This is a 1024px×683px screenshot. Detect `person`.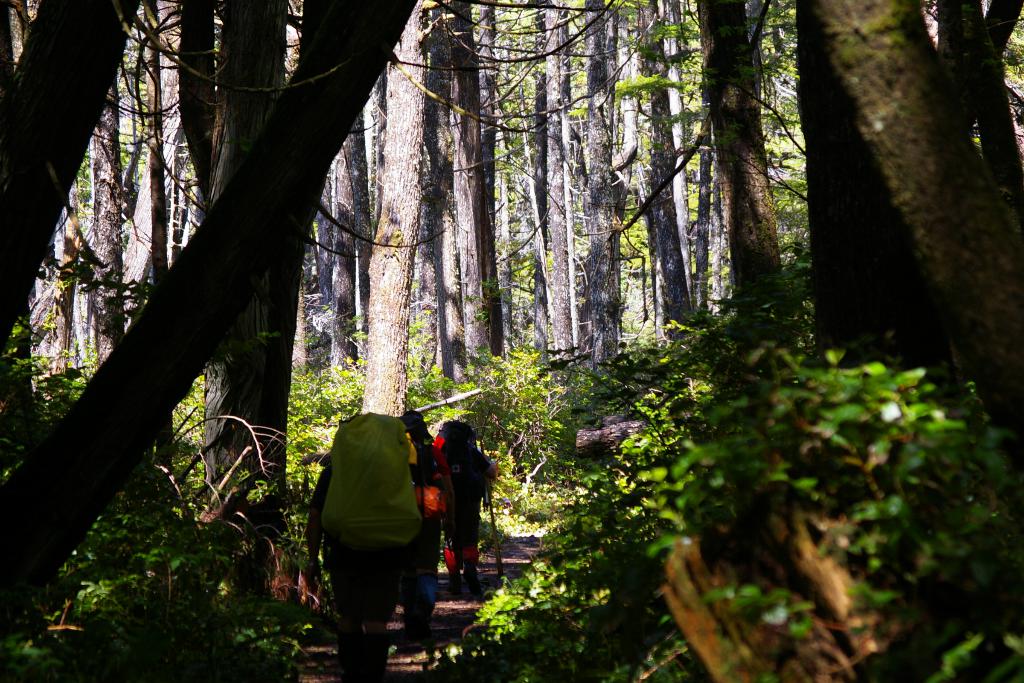
(left=397, top=408, right=454, bottom=627).
